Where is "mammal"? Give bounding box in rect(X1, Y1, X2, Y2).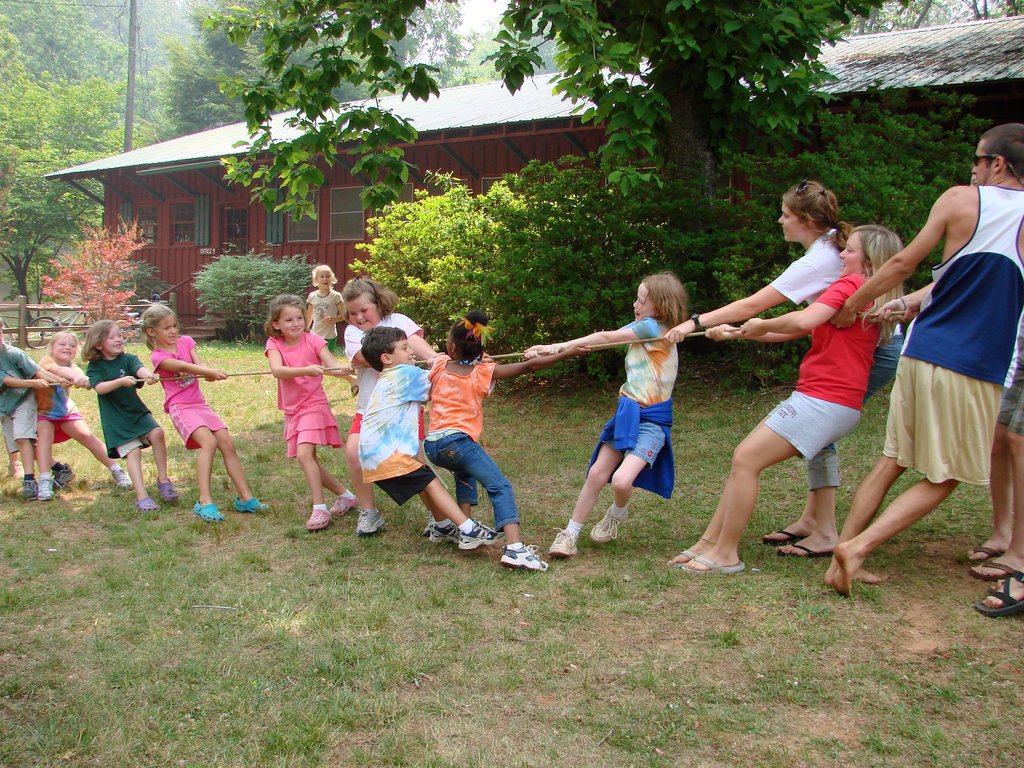
rect(525, 273, 689, 558).
